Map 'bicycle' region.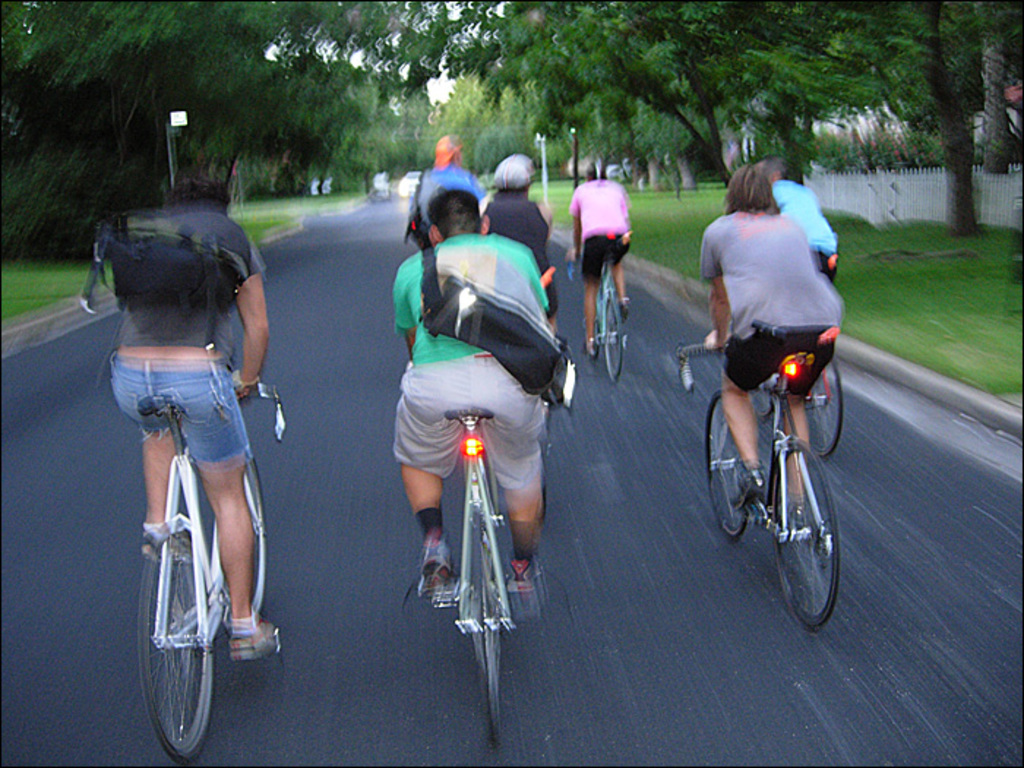
Mapped to region(671, 322, 846, 639).
